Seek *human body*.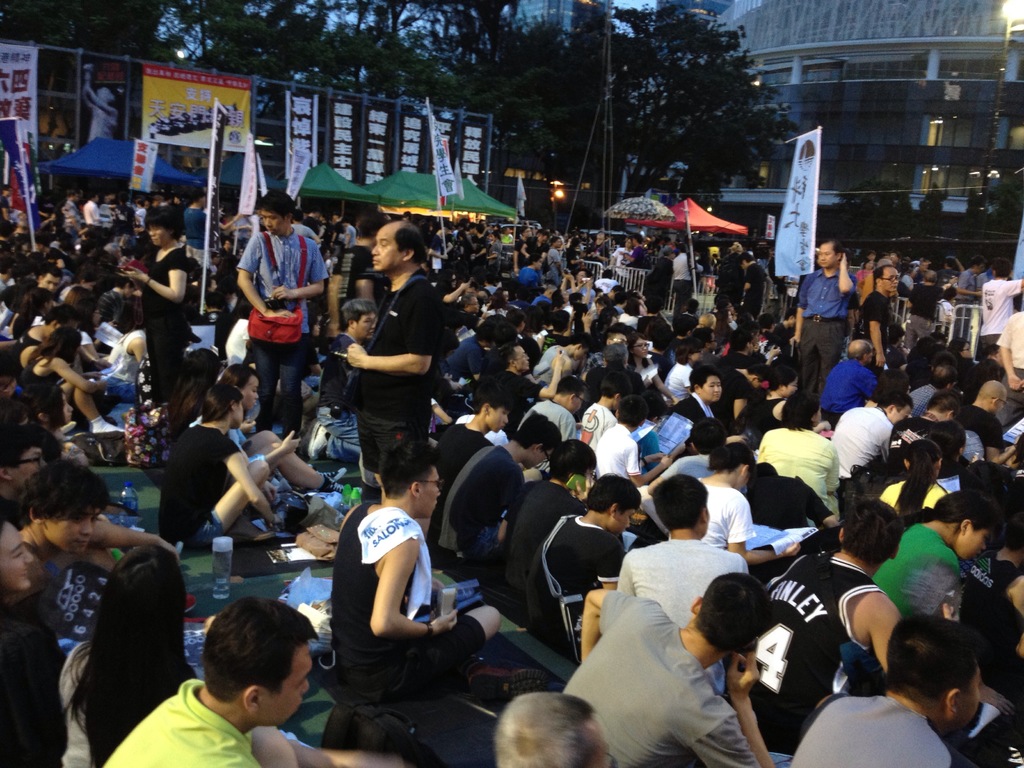
select_region(826, 404, 898, 496).
